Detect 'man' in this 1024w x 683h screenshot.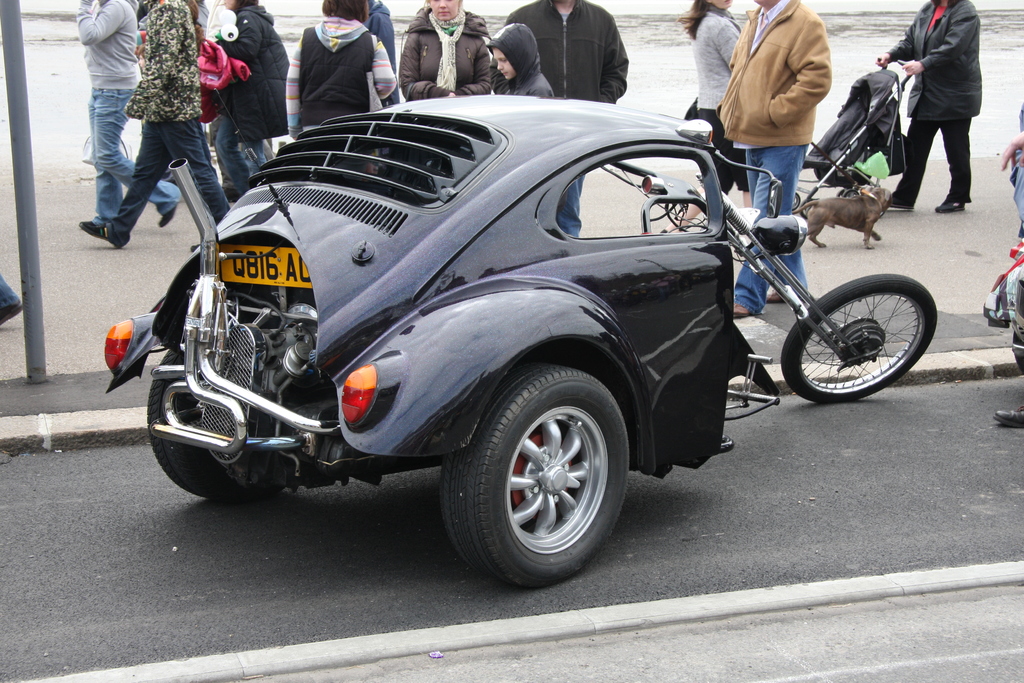
Detection: Rect(71, 0, 184, 239).
